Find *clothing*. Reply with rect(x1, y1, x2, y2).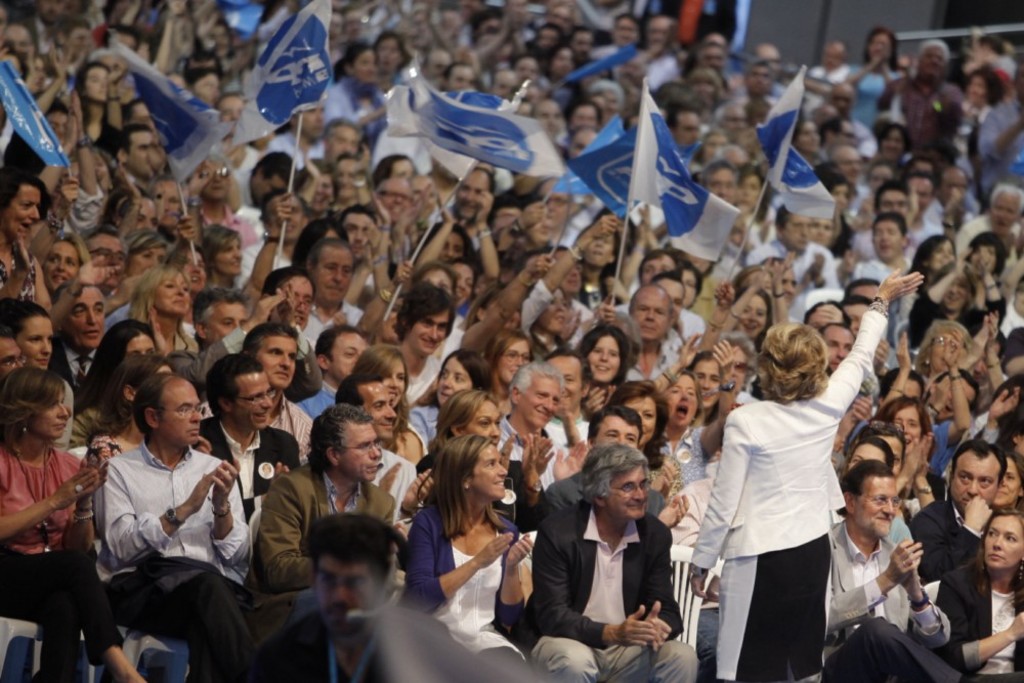
rect(69, 399, 128, 442).
